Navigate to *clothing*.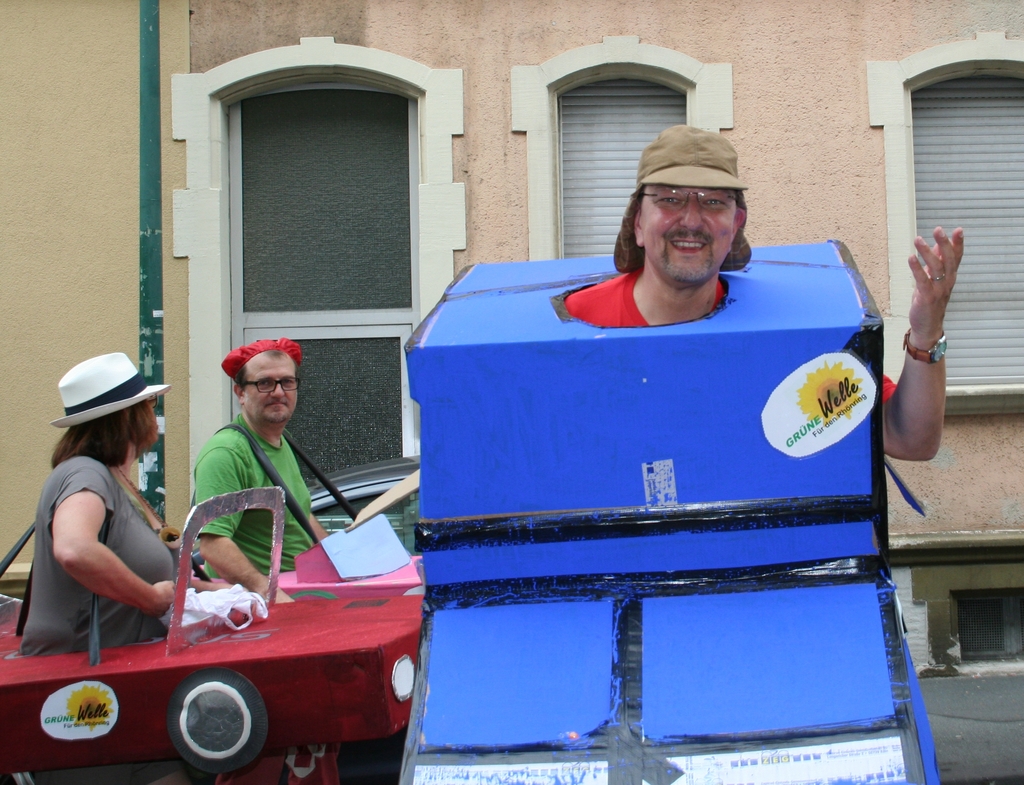
Navigation target: [24,396,171,675].
